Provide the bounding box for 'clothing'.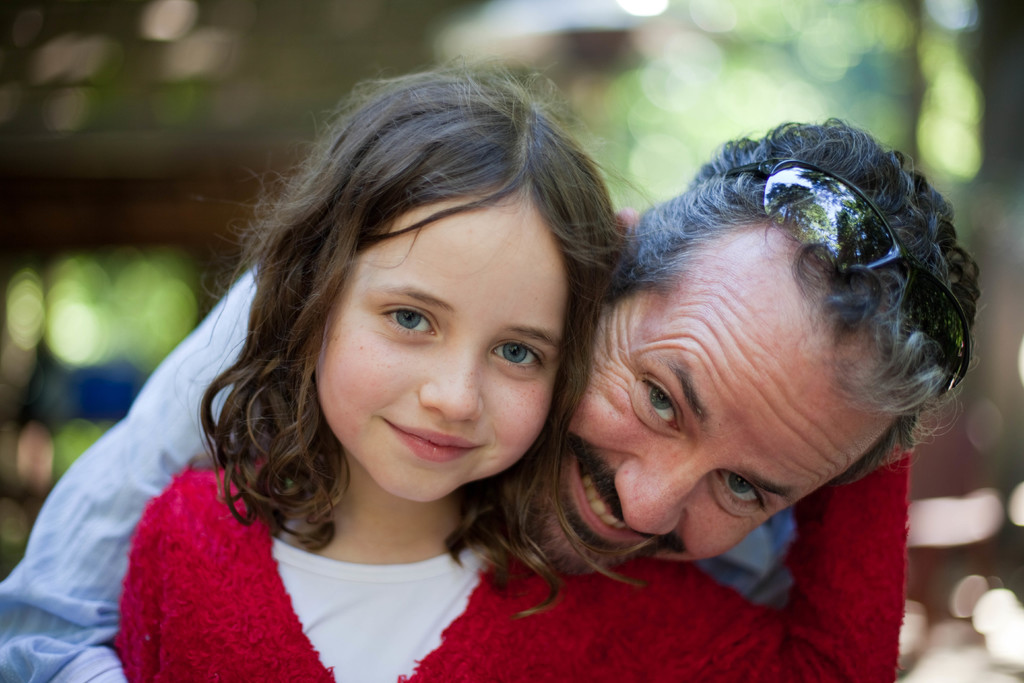
box(0, 259, 795, 682).
